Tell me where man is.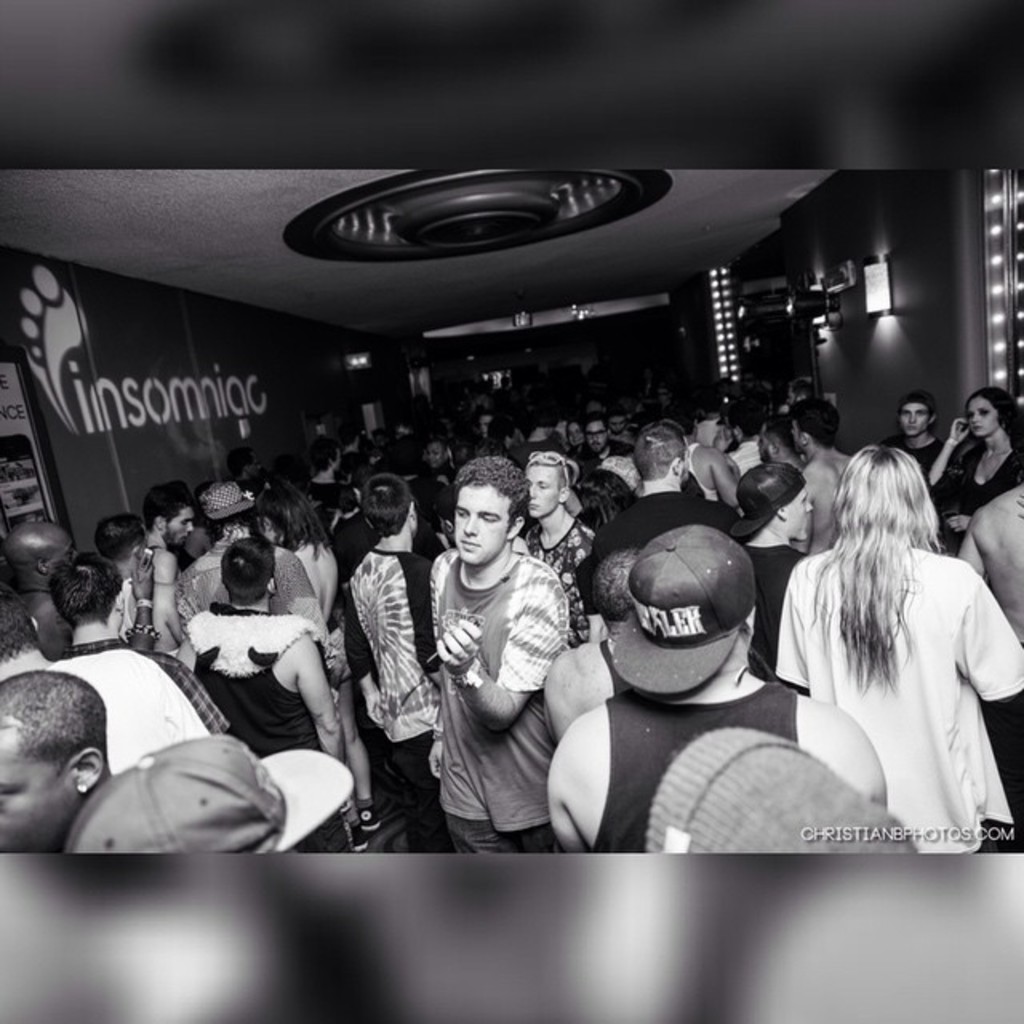
man is at <bbox>130, 483, 195, 666</bbox>.
